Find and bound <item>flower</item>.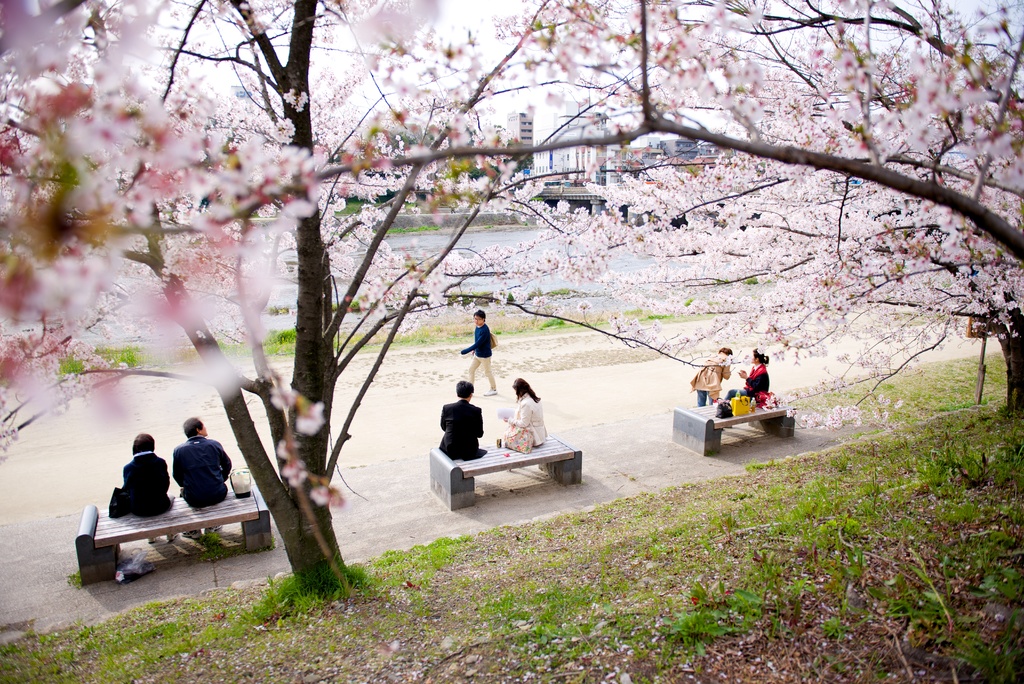
Bound: [x1=308, y1=477, x2=340, y2=510].
